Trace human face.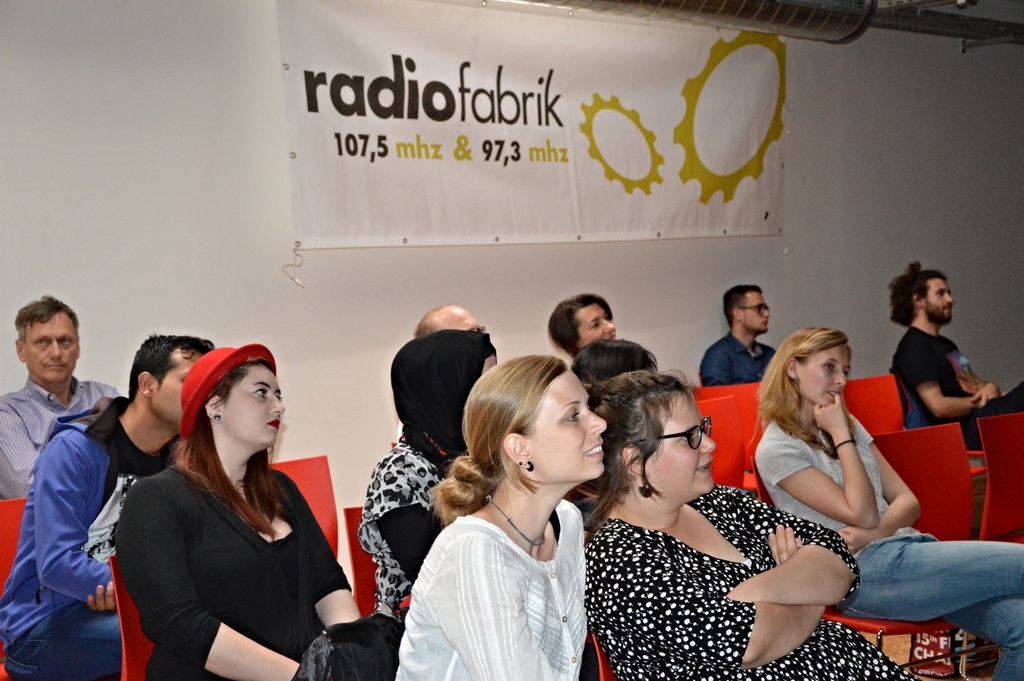
Traced to {"x1": 230, "y1": 371, "x2": 284, "y2": 446}.
